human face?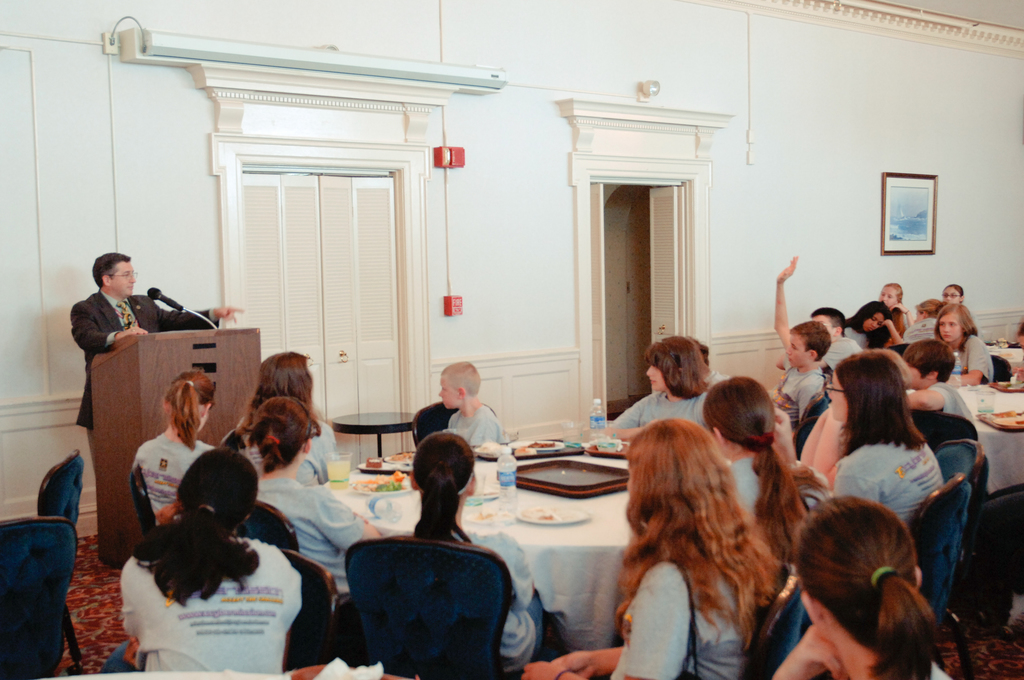
rect(436, 376, 453, 406)
